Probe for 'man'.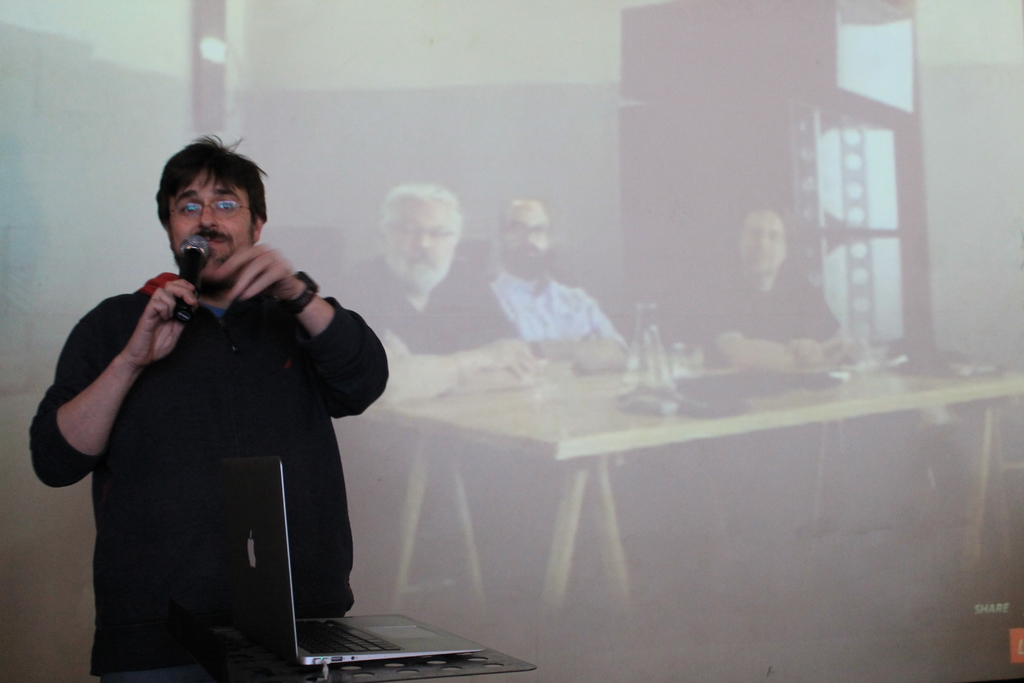
Probe result: pyautogui.locateOnScreen(47, 133, 415, 664).
